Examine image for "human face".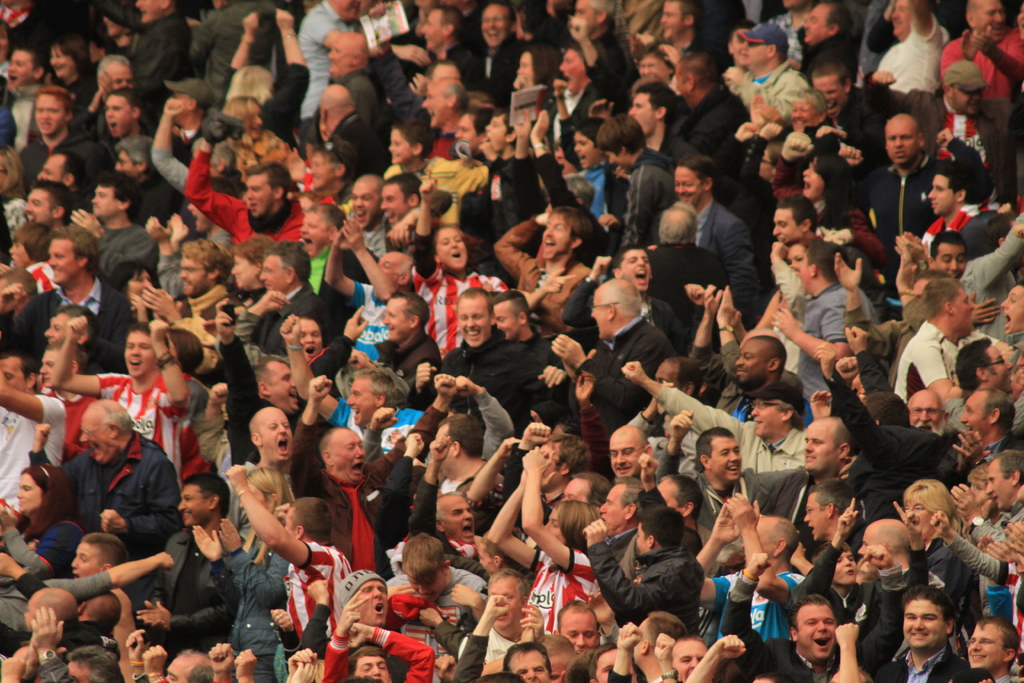
Examination result: left=9, top=240, right=30, bottom=269.
